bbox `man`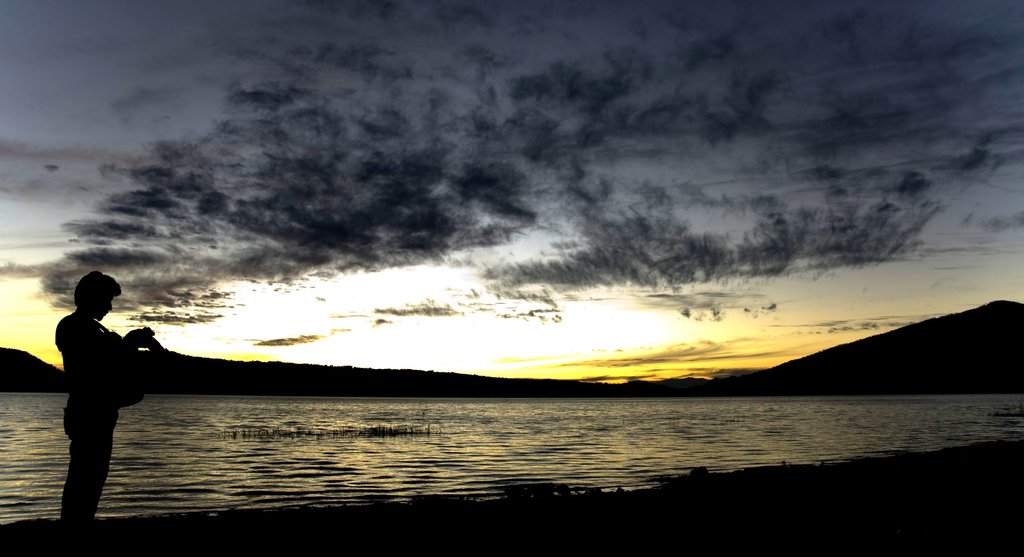
{"left": 43, "top": 264, "right": 148, "bottom": 527}
